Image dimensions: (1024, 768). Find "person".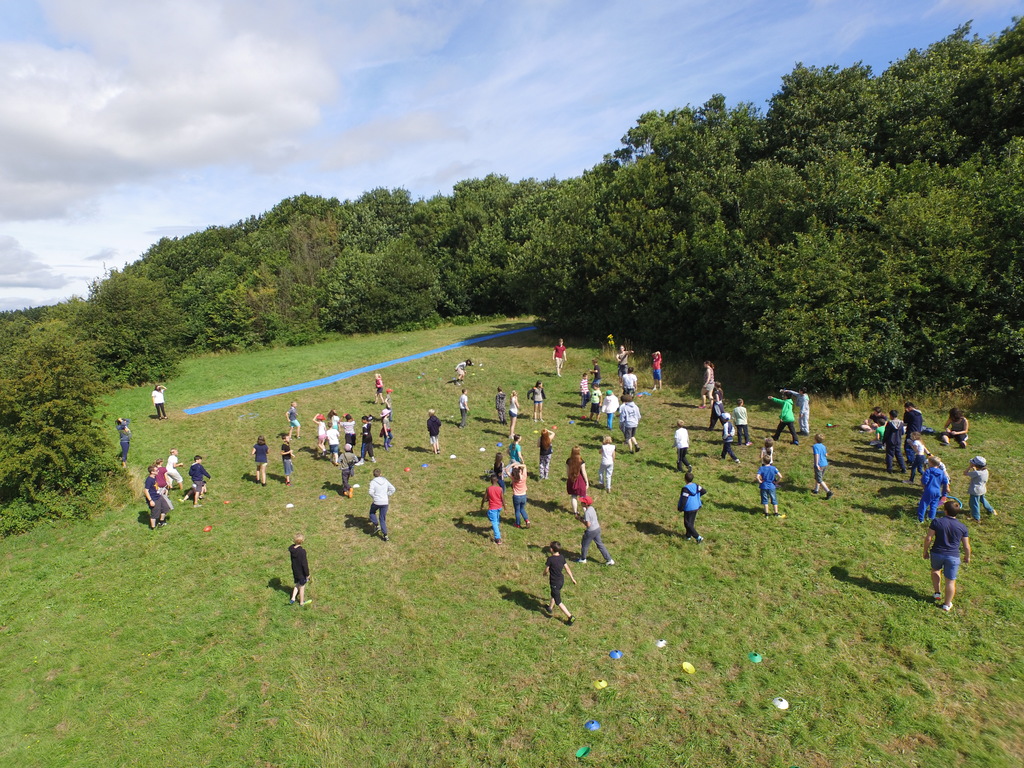
(589, 360, 602, 379).
